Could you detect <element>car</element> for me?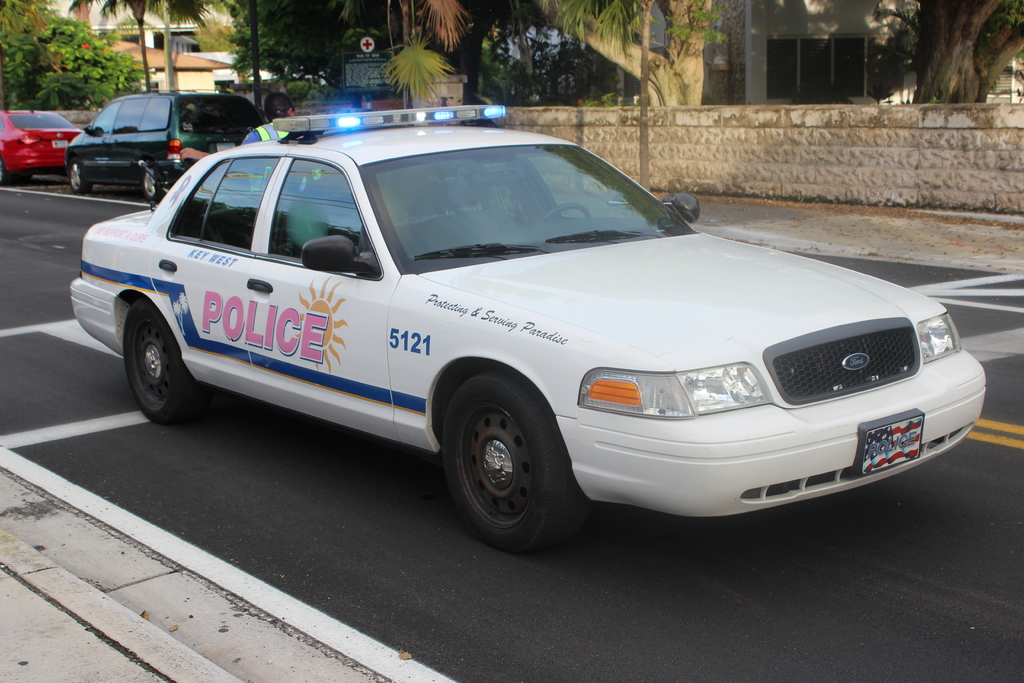
Detection result: <region>77, 94, 973, 562</region>.
